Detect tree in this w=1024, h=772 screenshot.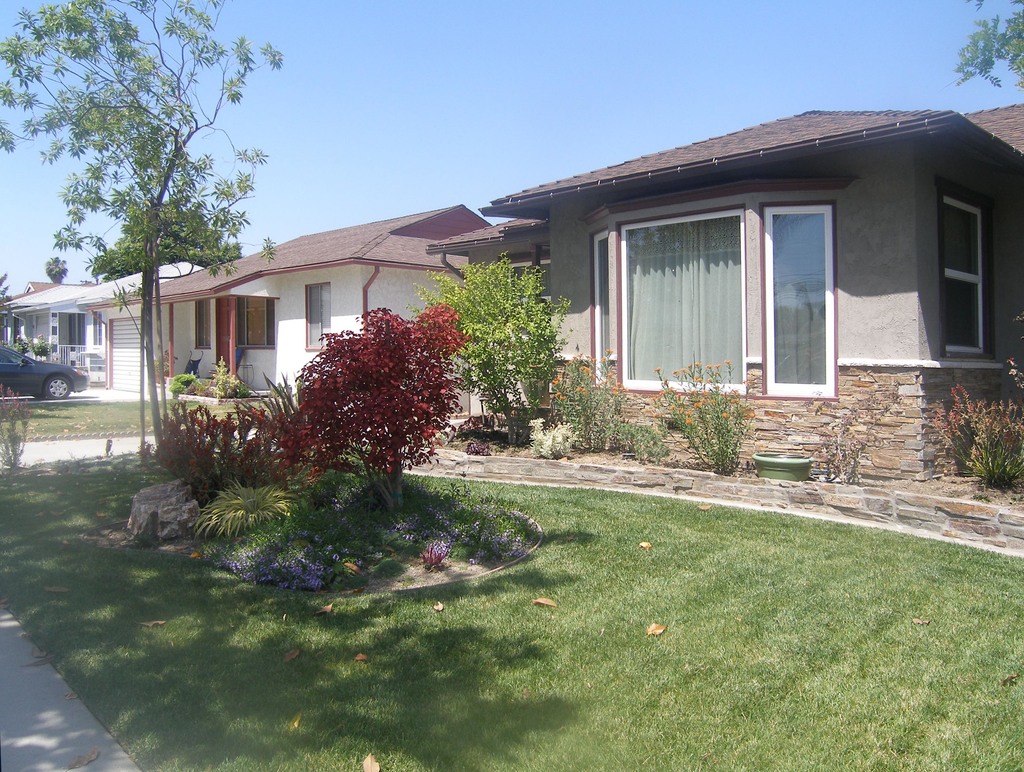
Detection: bbox(425, 257, 579, 444).
